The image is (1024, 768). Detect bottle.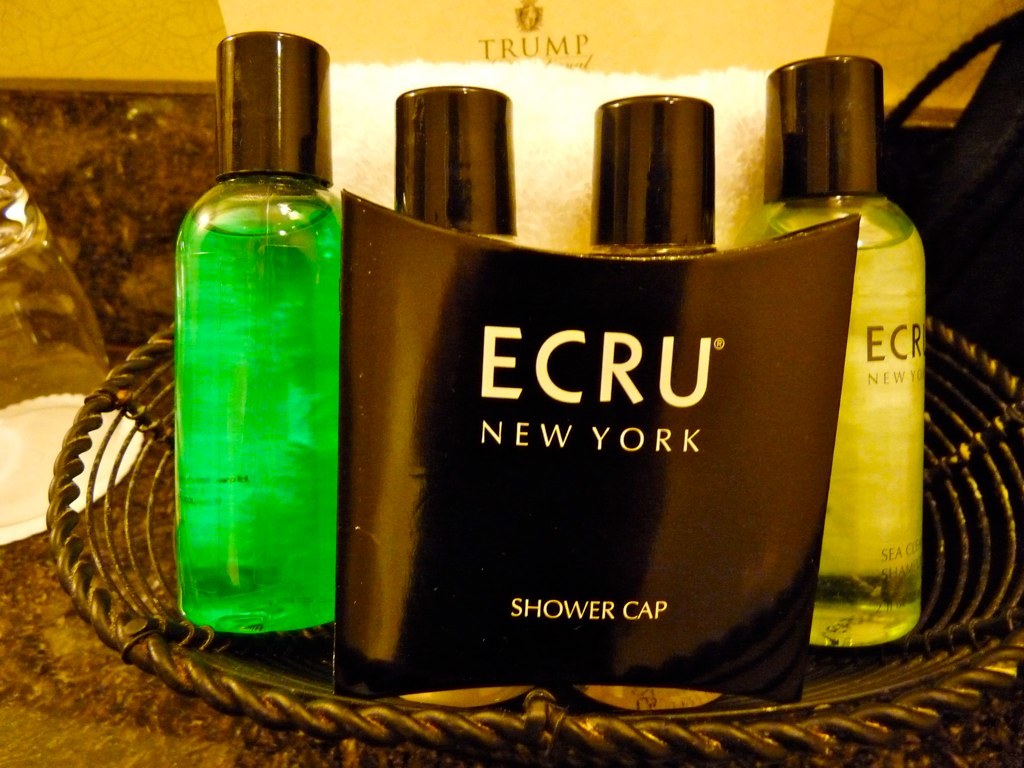
Detection: [768,49,926,656].
